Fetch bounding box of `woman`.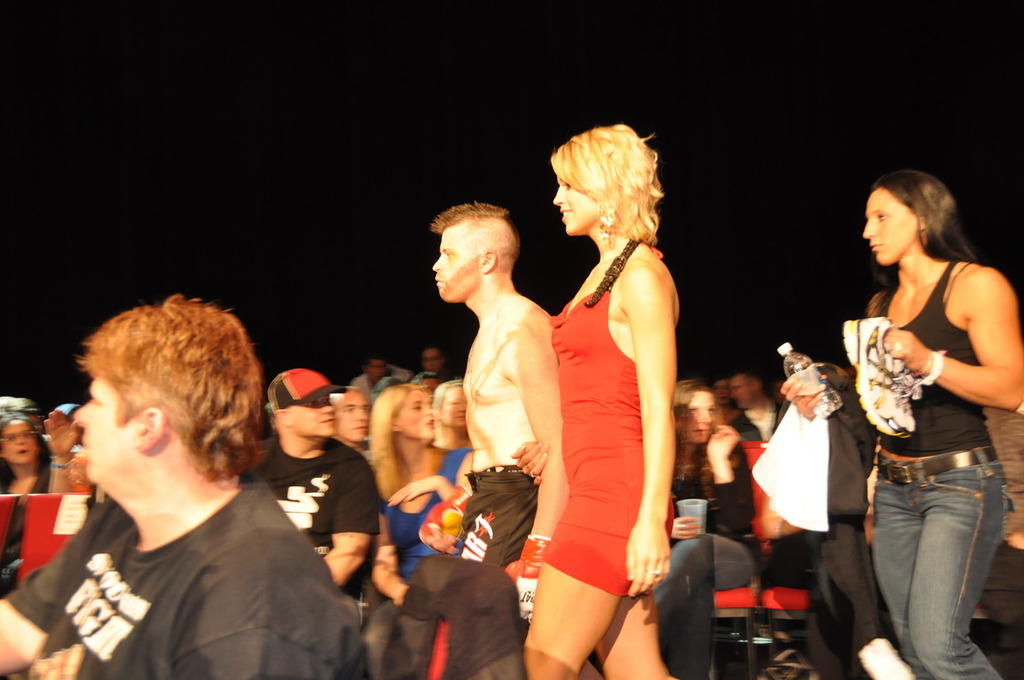
Bbox: (x1=513, y1=122, x2=679, y2=679).
